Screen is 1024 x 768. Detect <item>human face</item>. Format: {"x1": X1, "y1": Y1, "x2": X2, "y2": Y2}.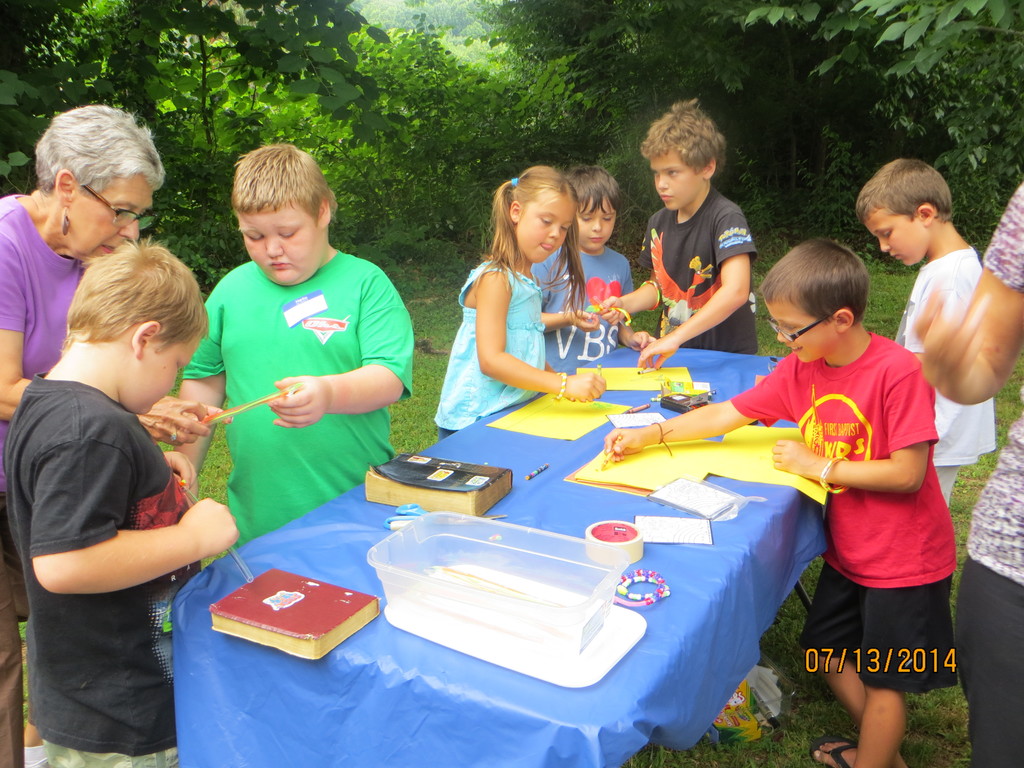
{"x1": 762, "y1": 297, "x2": 835, "y2": 366}.
